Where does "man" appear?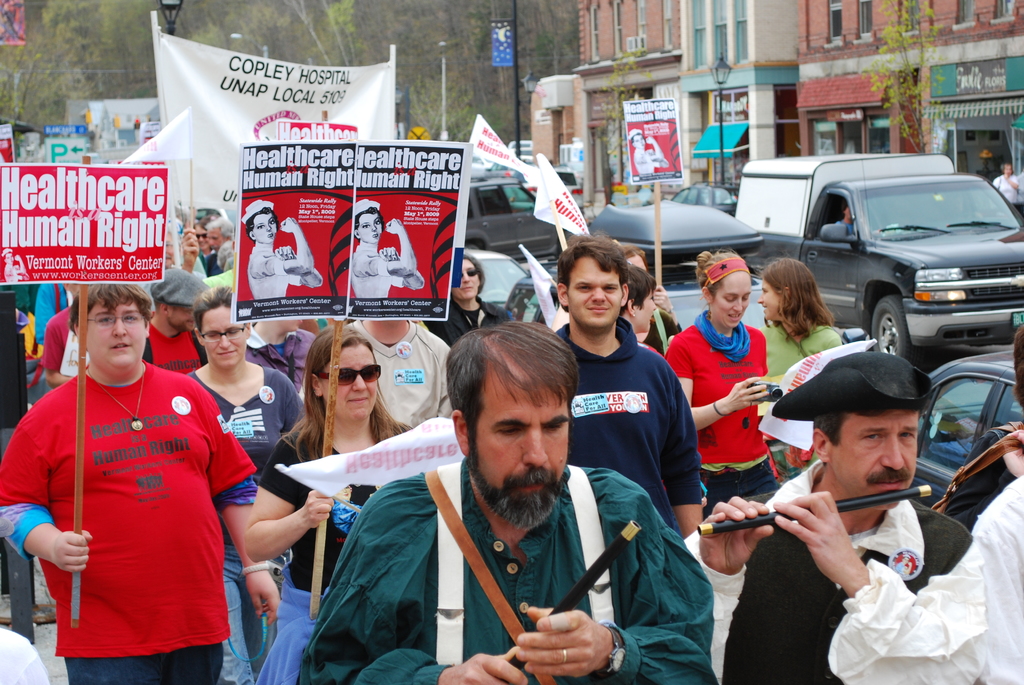
Appears at (left=297, top=323, right=712, bottom=684).
